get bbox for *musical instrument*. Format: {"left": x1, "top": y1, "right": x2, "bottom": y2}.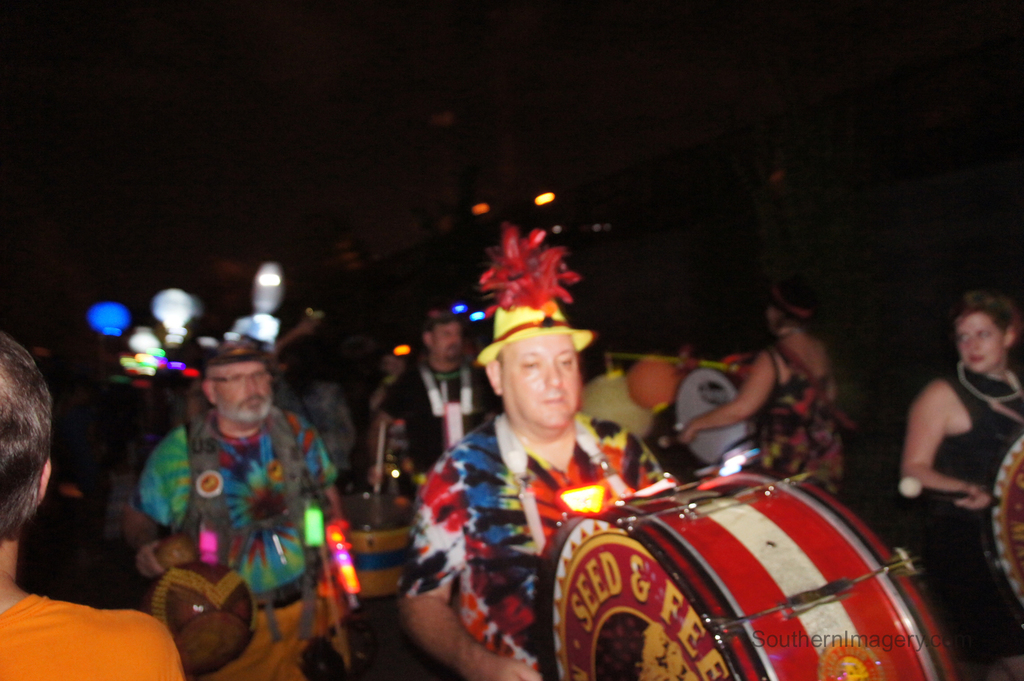
{"left": 681, "top": 351, "right": 752, "bottom": 467}.
